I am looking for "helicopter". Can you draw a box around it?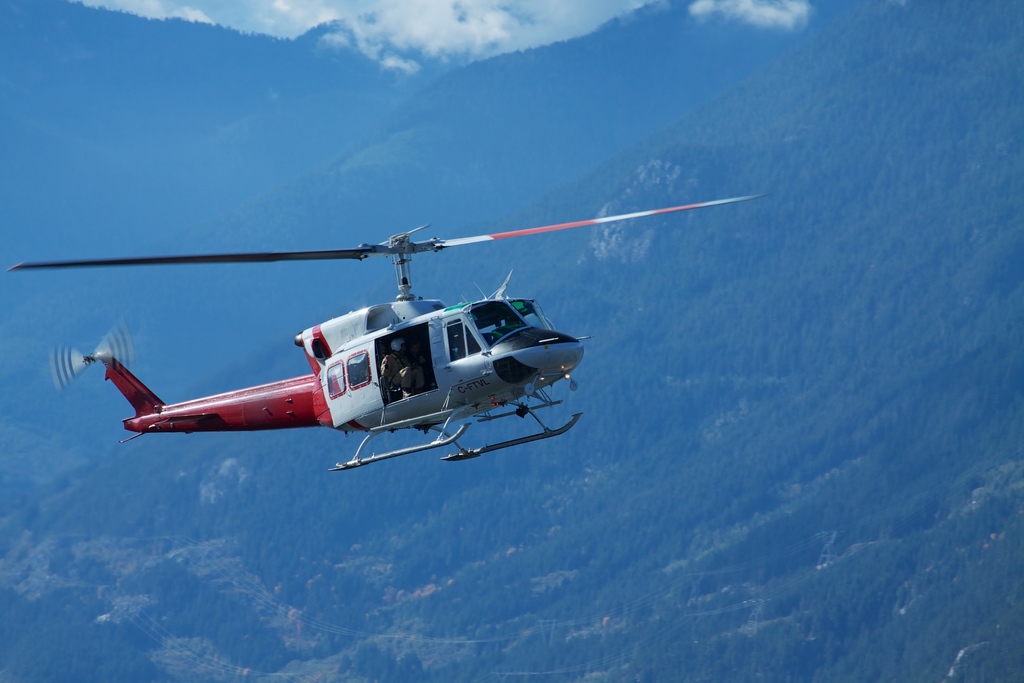
Sure, the bounding box is pyautogui.locateOnScreen(26, 176, 755, 497).
